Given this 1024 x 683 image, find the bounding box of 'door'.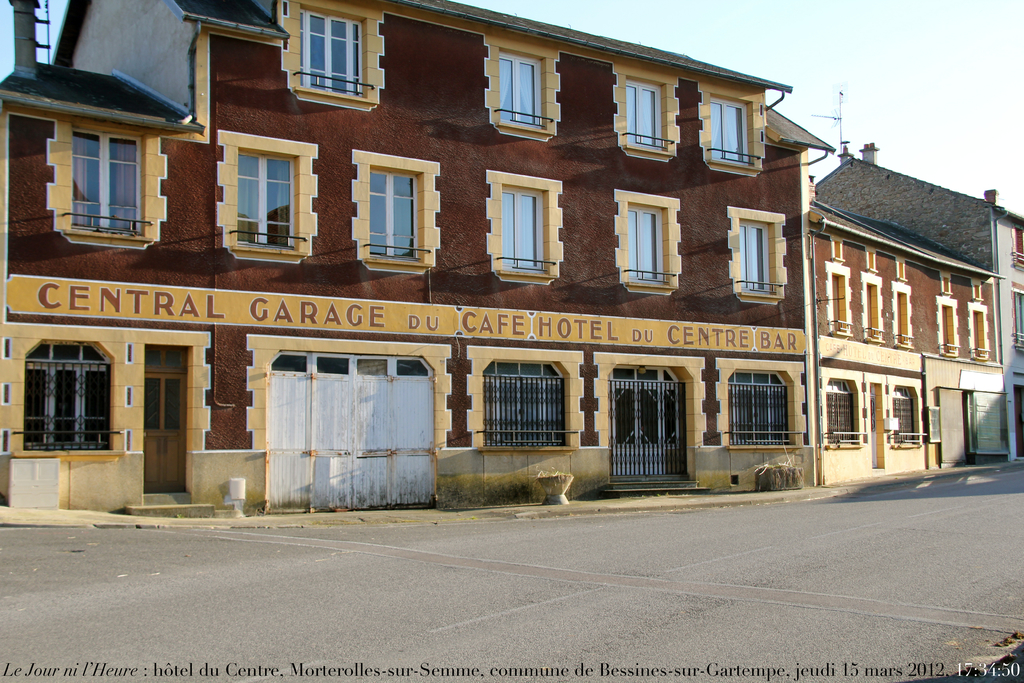
{"left": 620, "top": 369, "right": 696, "bottom": 486}.
